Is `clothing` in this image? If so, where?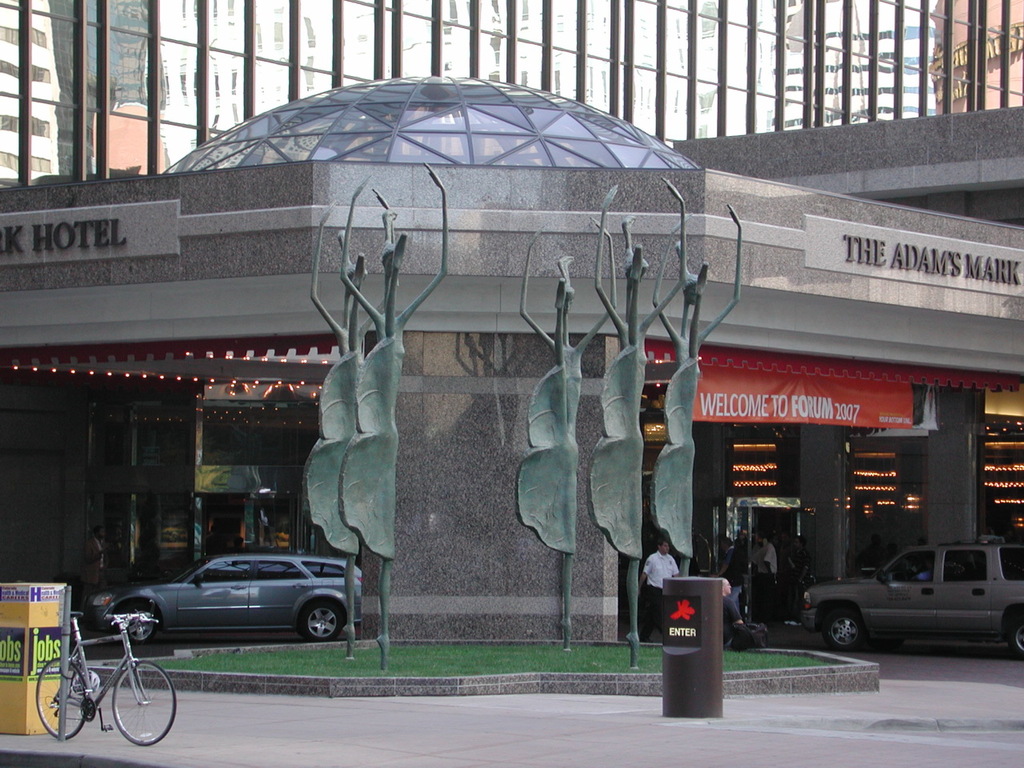
Yes, at rect(755, 545, 777, 619).
